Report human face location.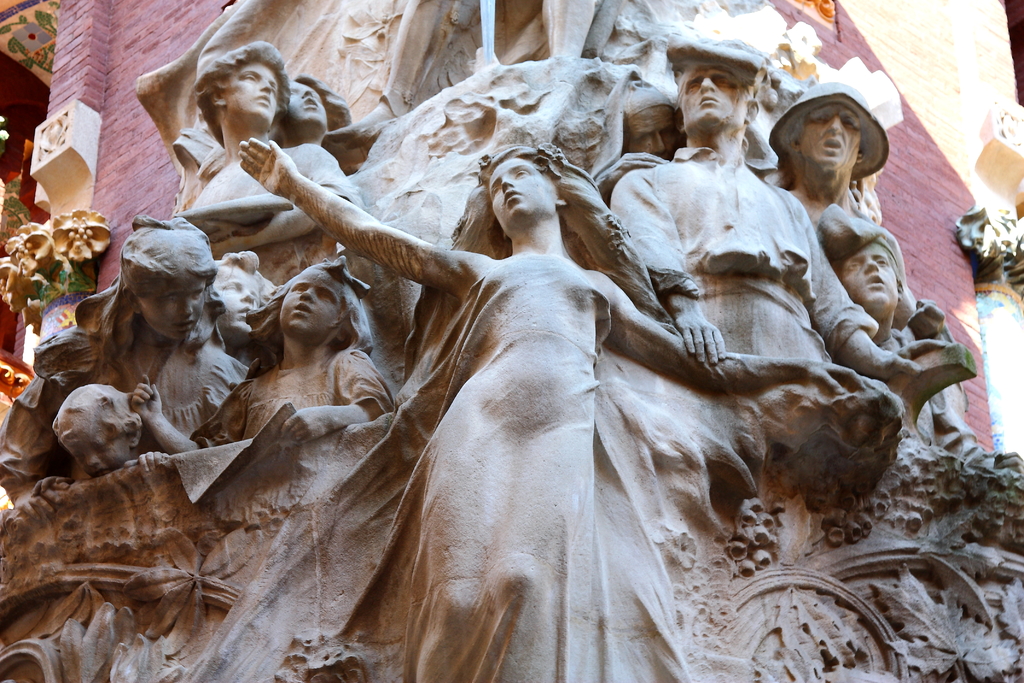
Report: box(72, 439, 129, 474).
